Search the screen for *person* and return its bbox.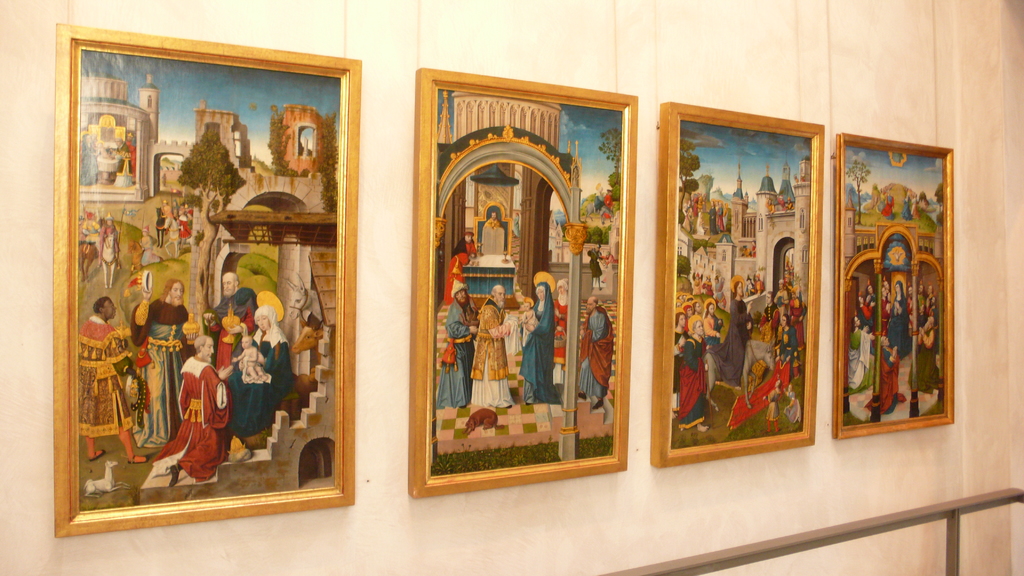
Found: <region>483, 209, 502, 226</region>.
